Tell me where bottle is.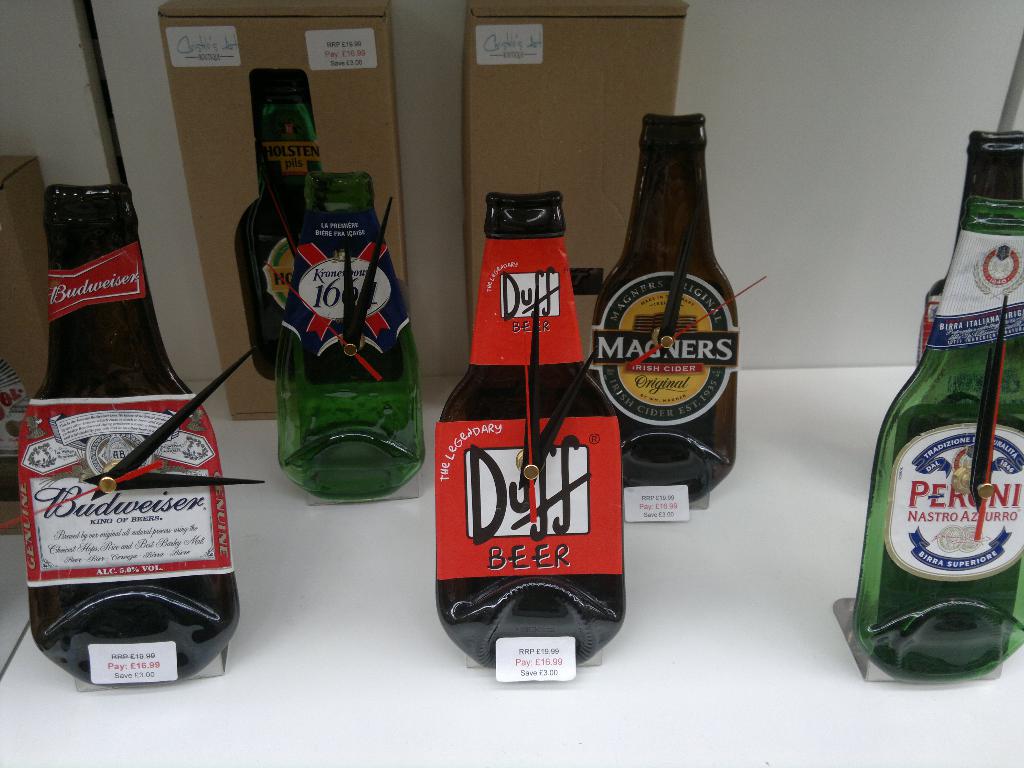
bottle is at crop(233, 69, 340, 383).
